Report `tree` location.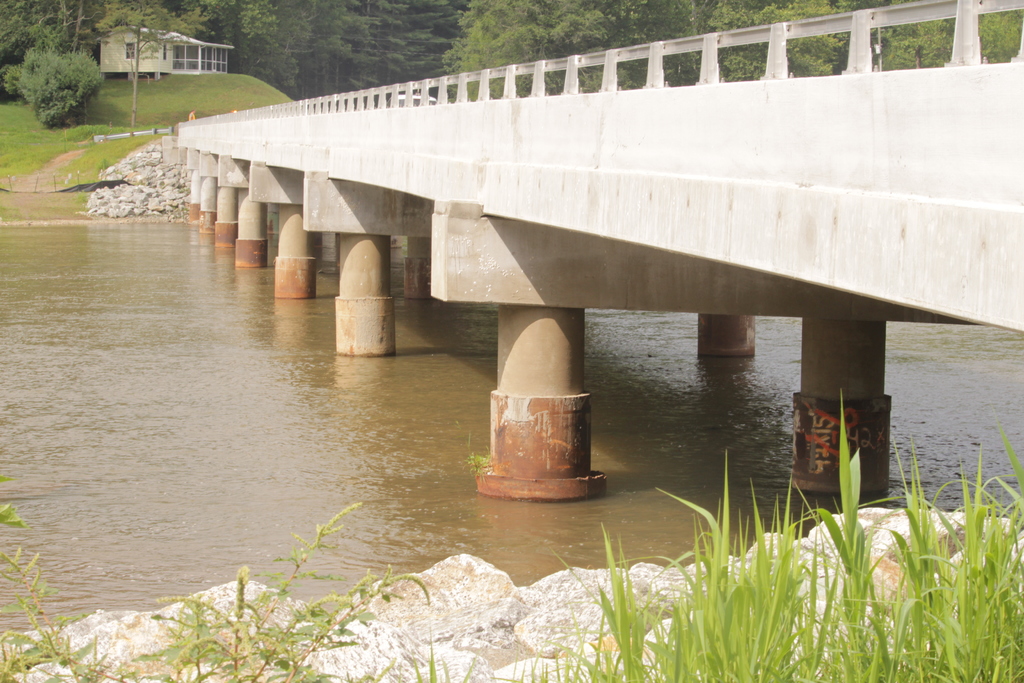
Report: BBox(90, 0, 211, 142).
